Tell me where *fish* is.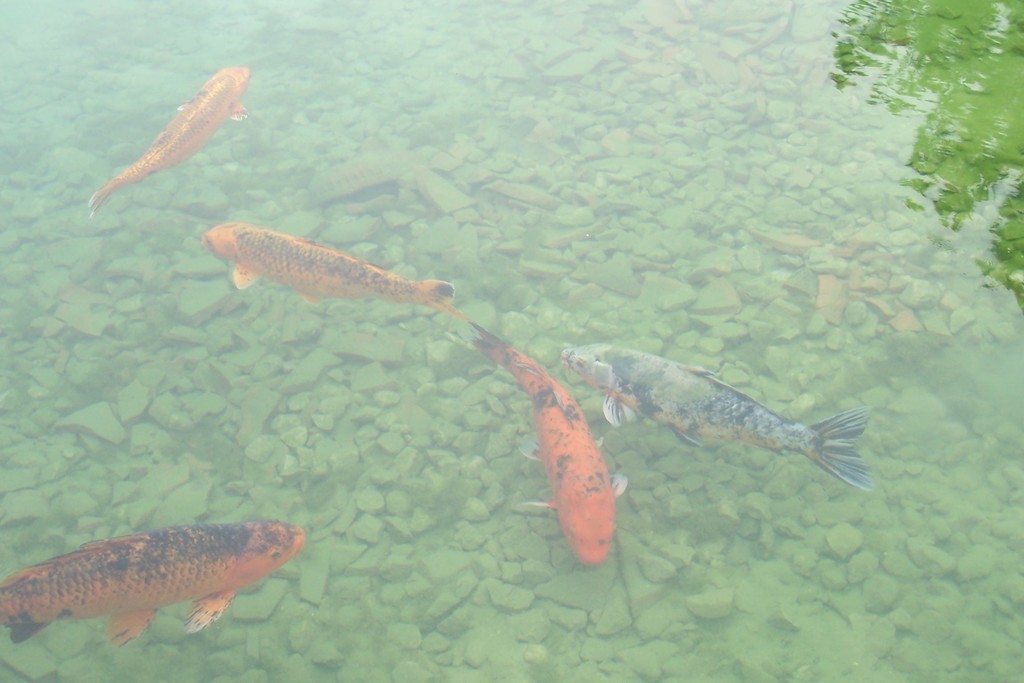
*fish* is at (left=1, top=508, right=312, bottom=654).
